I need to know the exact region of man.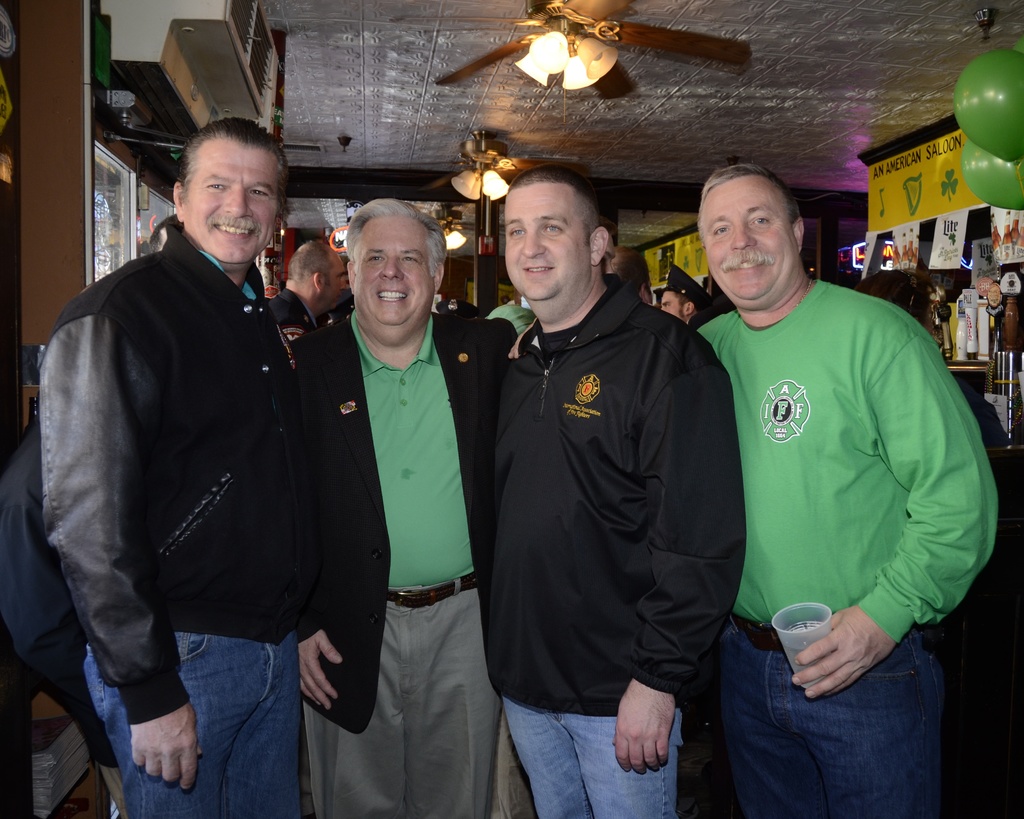
Region: 653:284:703:328.
